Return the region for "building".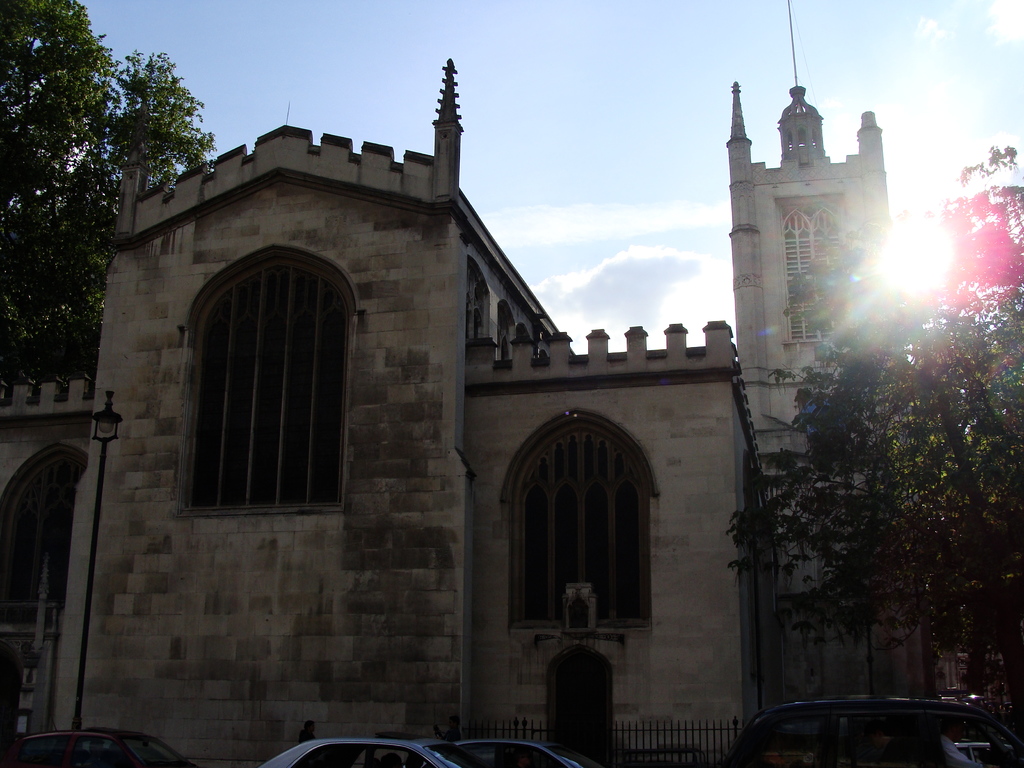
region(723, 80, 936, 707).
